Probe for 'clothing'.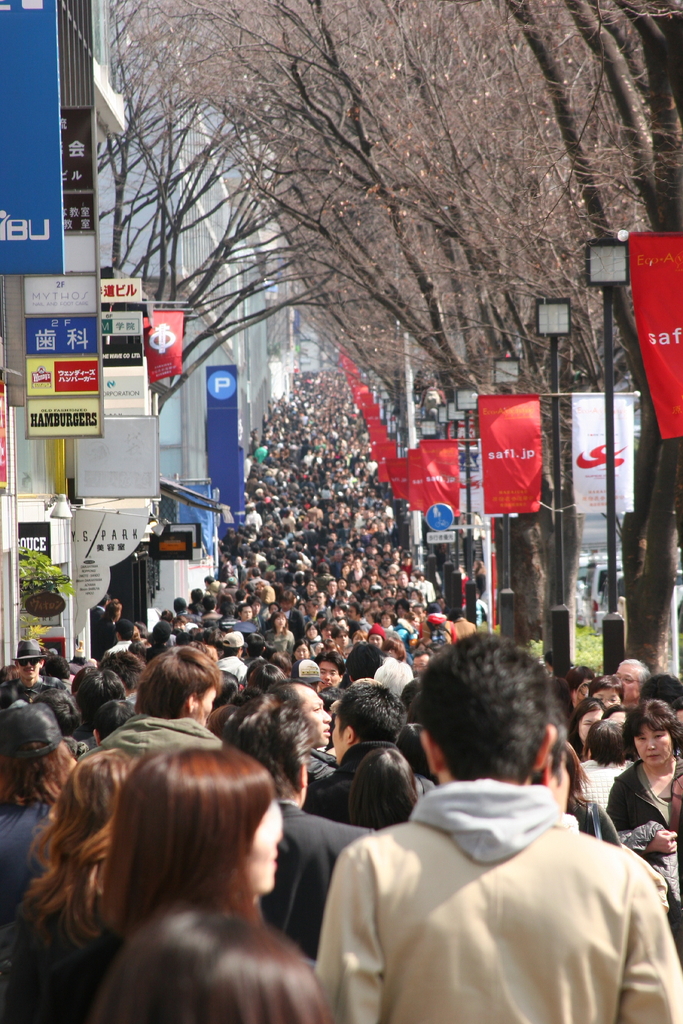
Probe result: (x1=0, y1=806, x2=50, y2=922).
